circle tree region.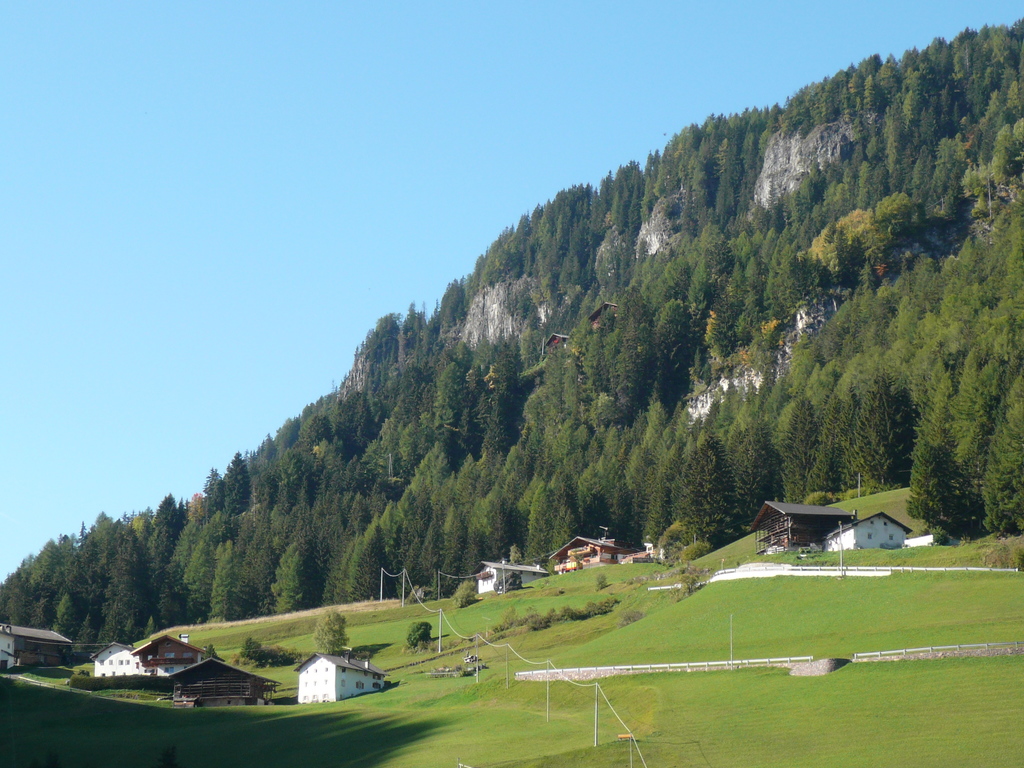
Region: (453,452,492,484).
